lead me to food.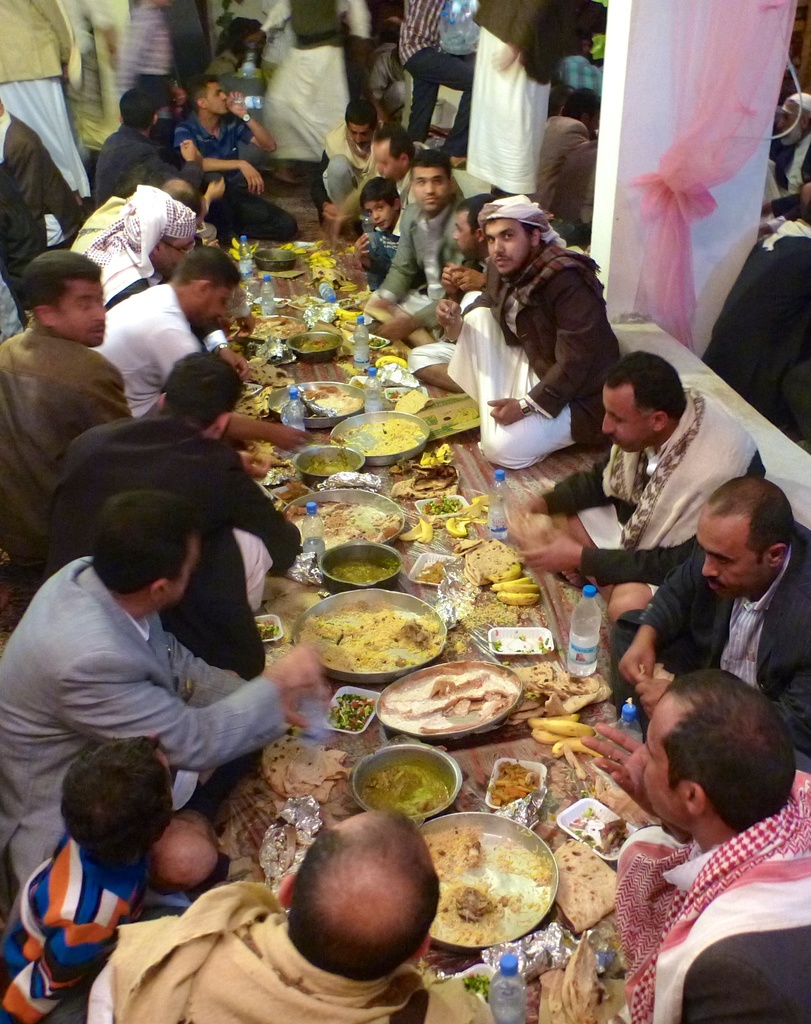
Lead to box(422, 493, 464, 516).
